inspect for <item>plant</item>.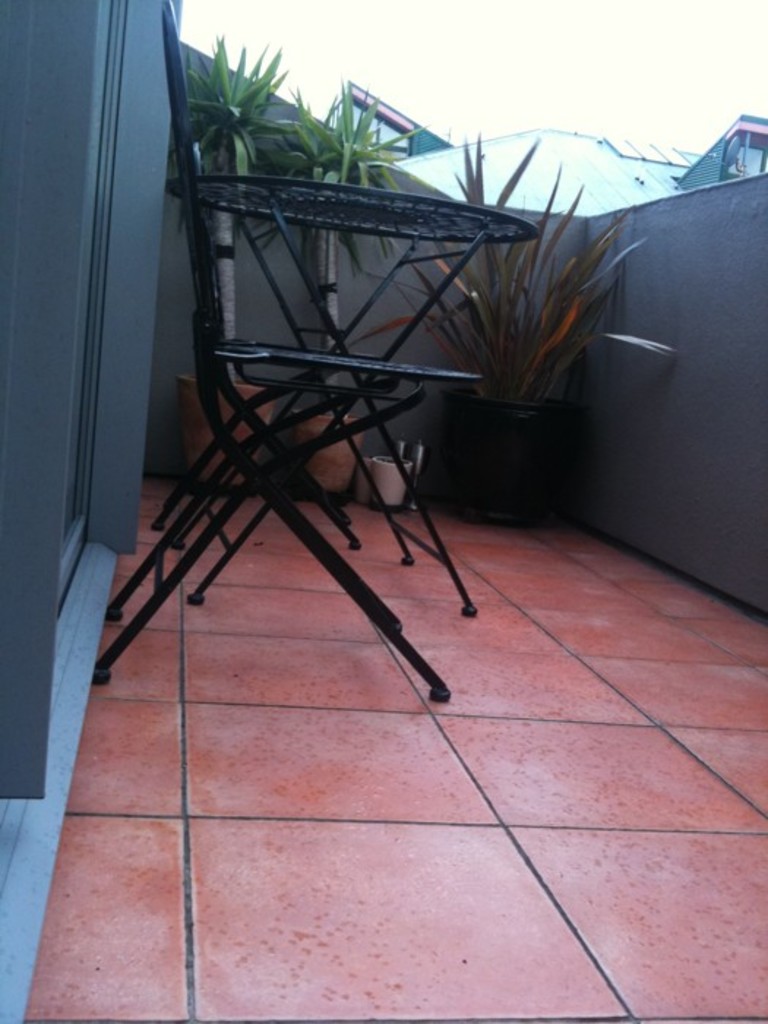
Inspection: box=[167, 34, 306, 244].
